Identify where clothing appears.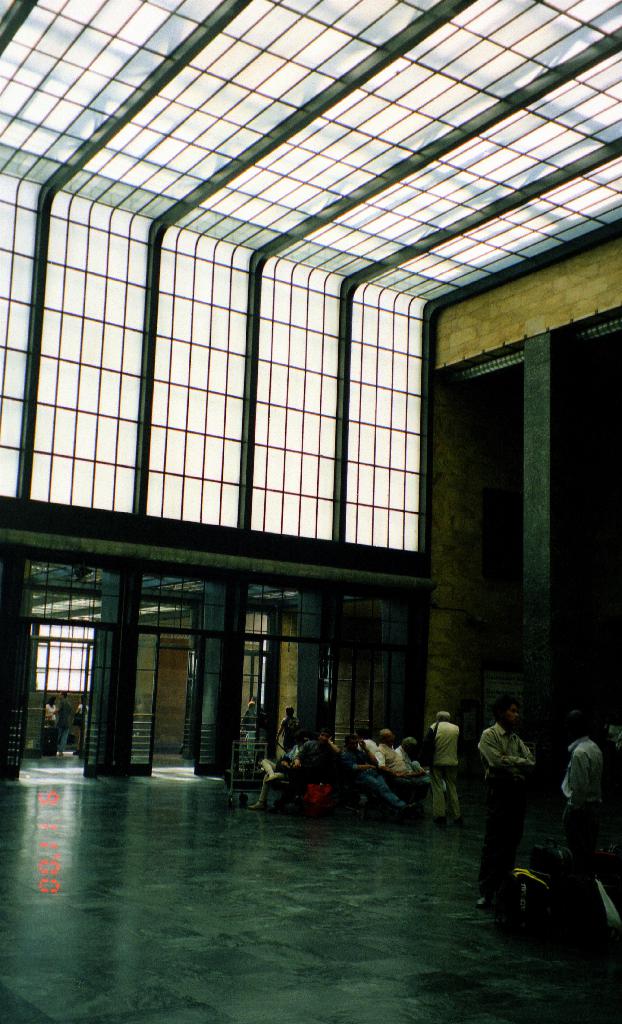
Appears at left=427, top=715, right=456, bottom=811.
